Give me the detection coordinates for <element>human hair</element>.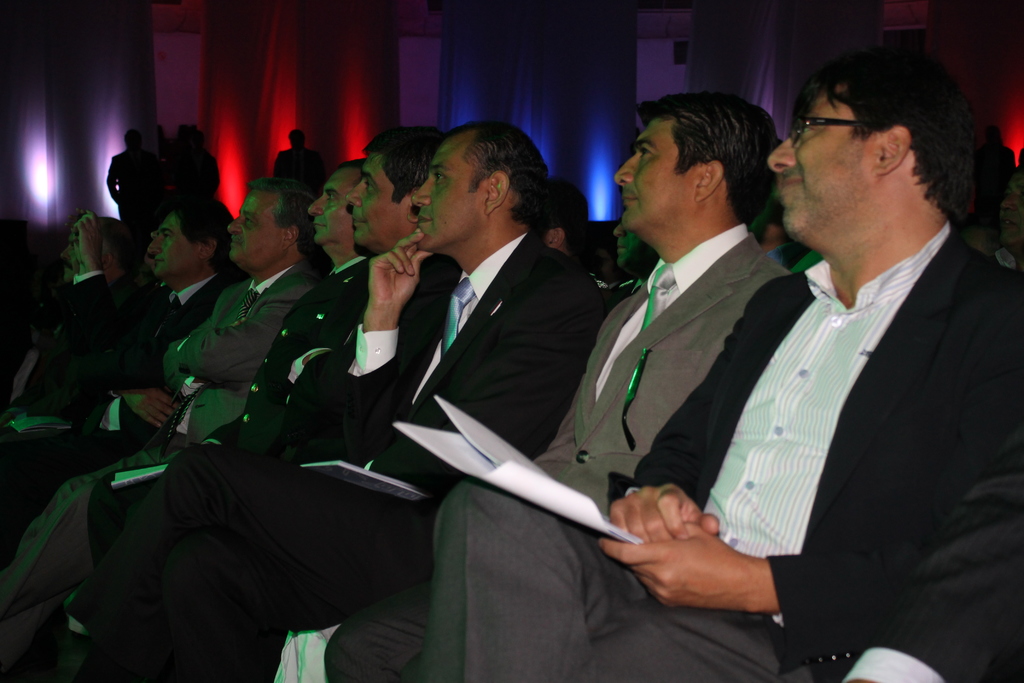
detection(444, 118, 548, 227).
